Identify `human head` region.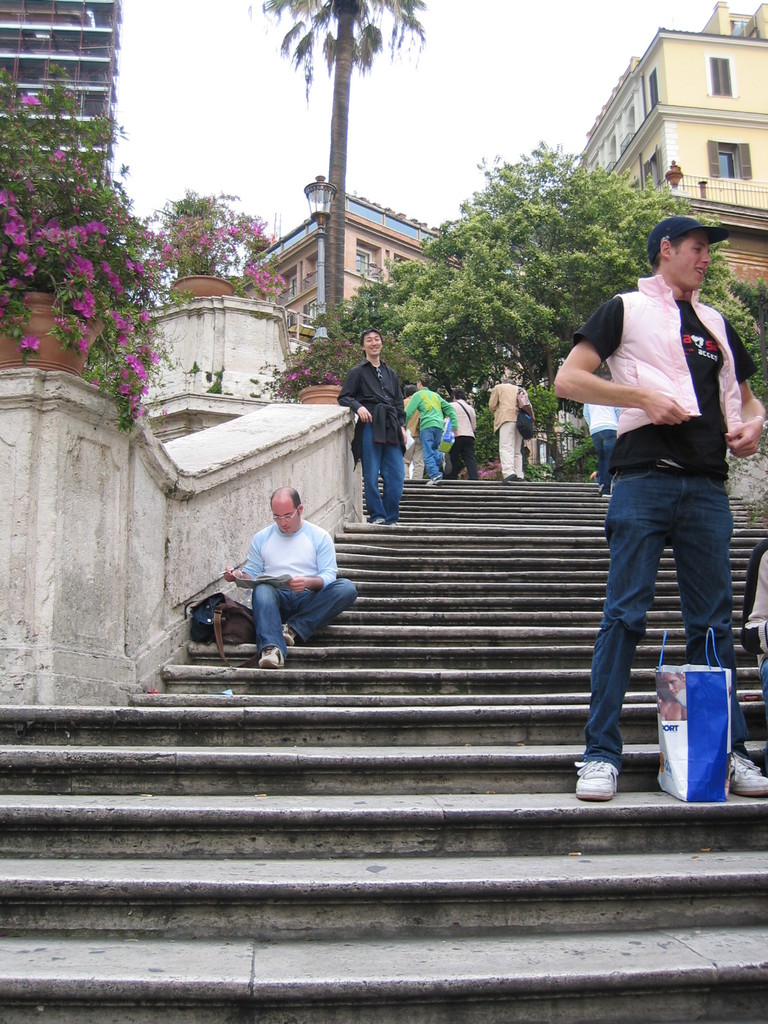
Region: [359, 330, 384, 354].
